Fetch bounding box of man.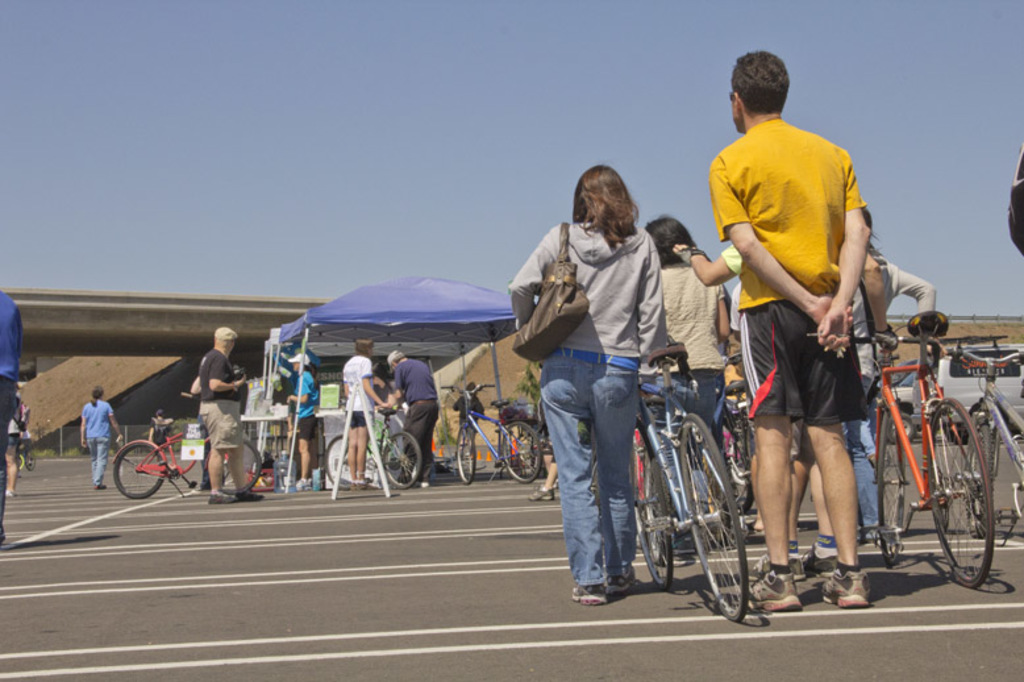
Bbox: rect(709, 63, 896, 566).
